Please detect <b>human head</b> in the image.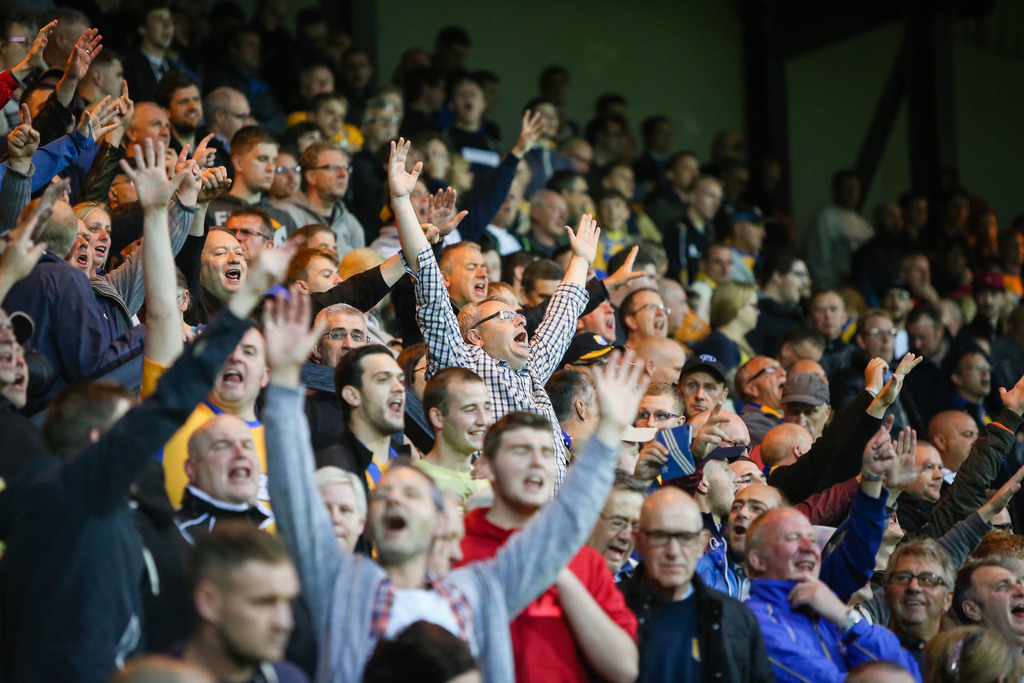
box=[902, 439, 945, 502].
